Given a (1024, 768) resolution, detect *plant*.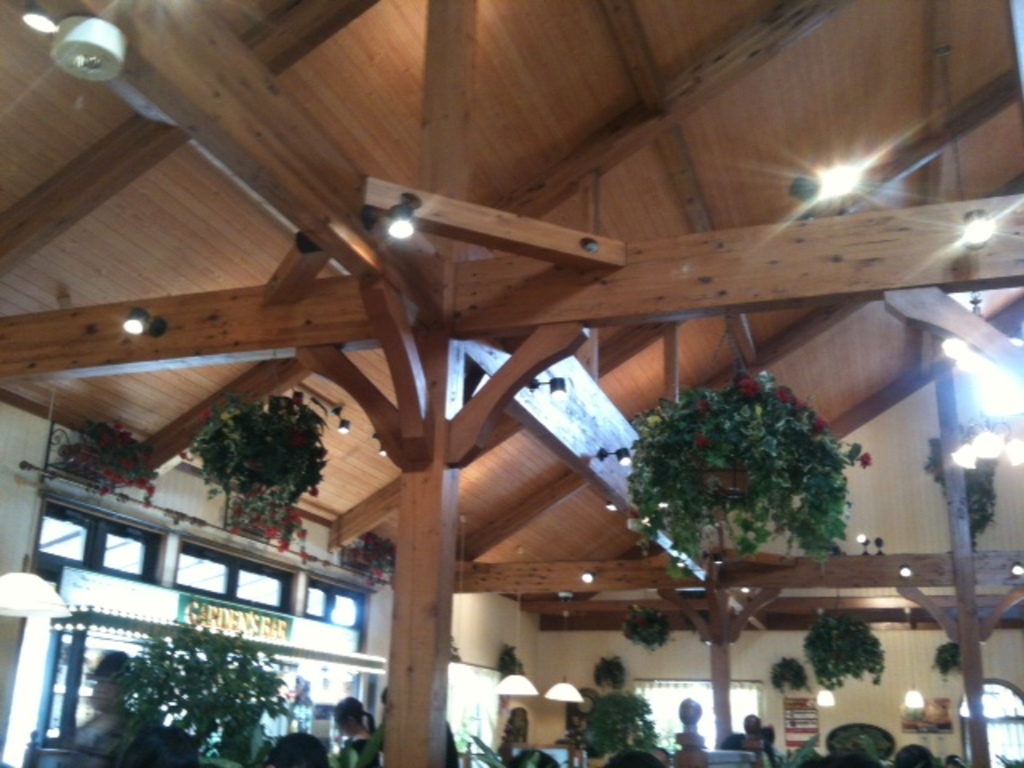
select_region(587, 659, 624, 690).
